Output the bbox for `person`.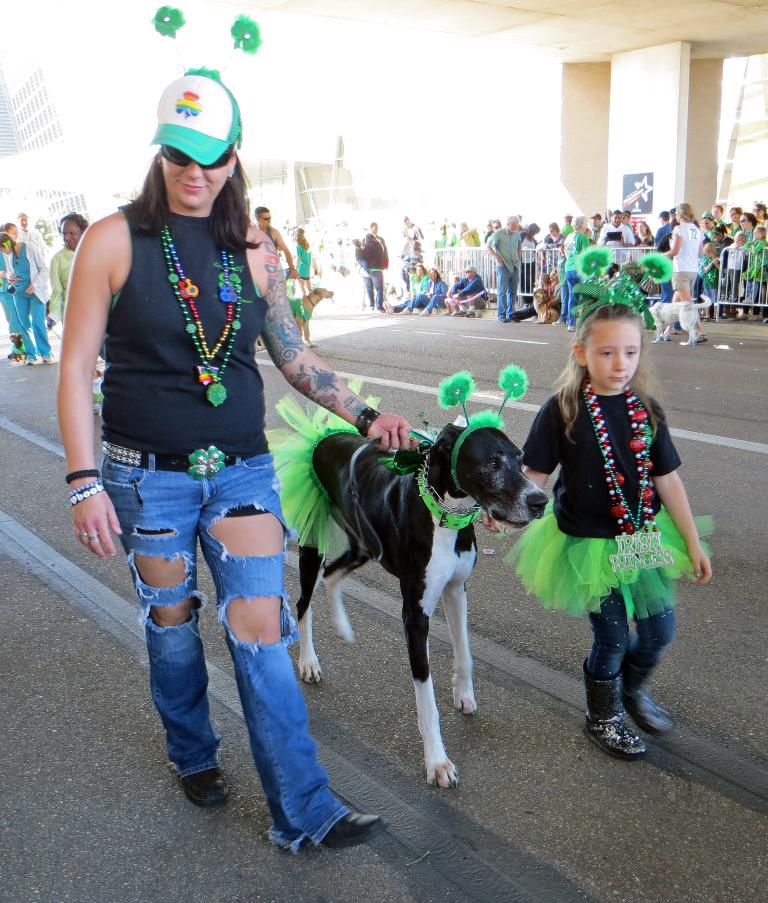
<box>570,198,600,241</box>.
